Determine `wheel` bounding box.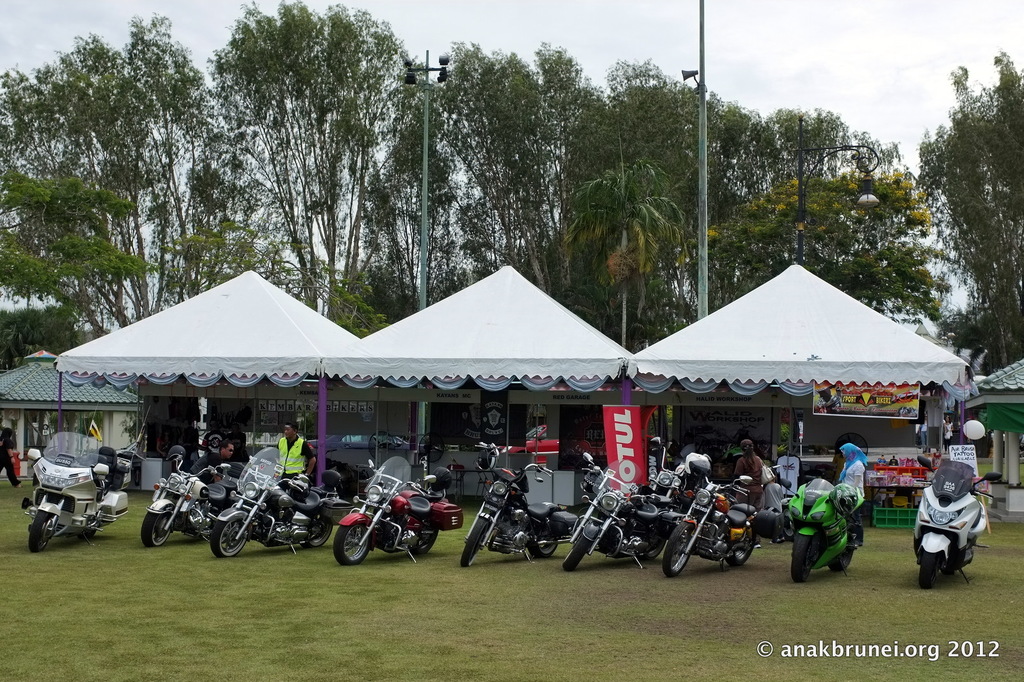
Determined: BBox(405, 527, 438, 558).
